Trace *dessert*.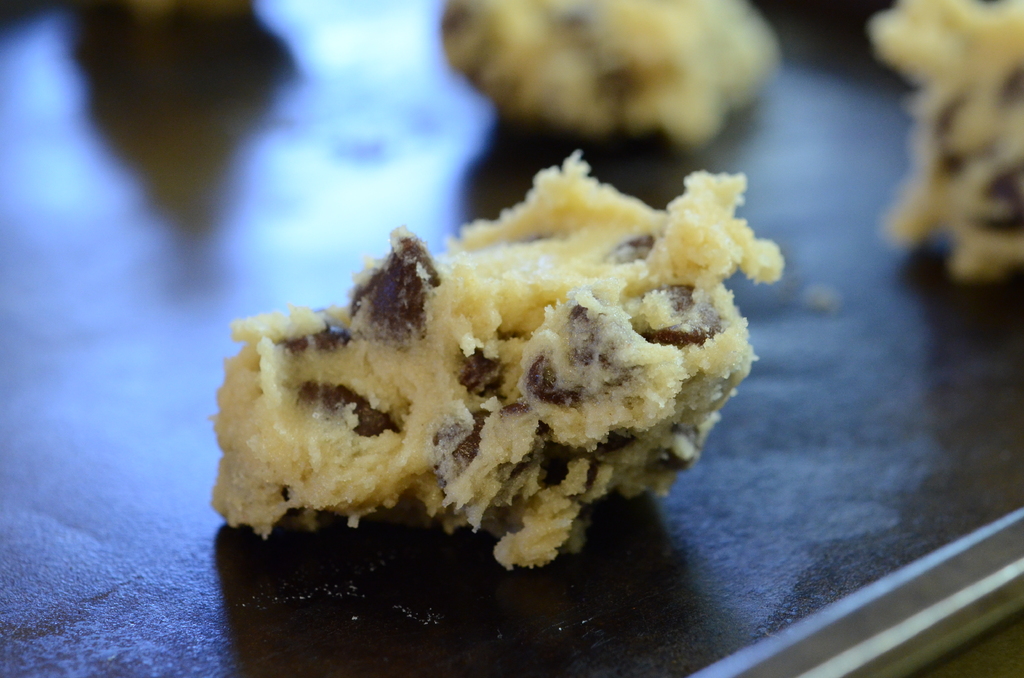
Traced to <bbox>440, 0, 779, 144</bbox>.
